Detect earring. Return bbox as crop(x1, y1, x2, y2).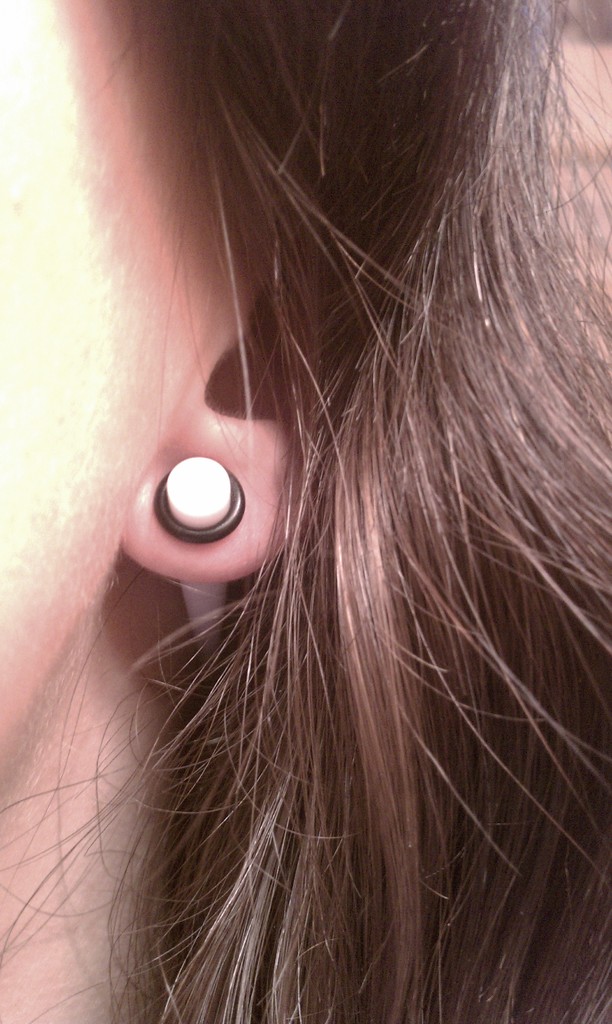
crop(153, 457, 246, 662).
